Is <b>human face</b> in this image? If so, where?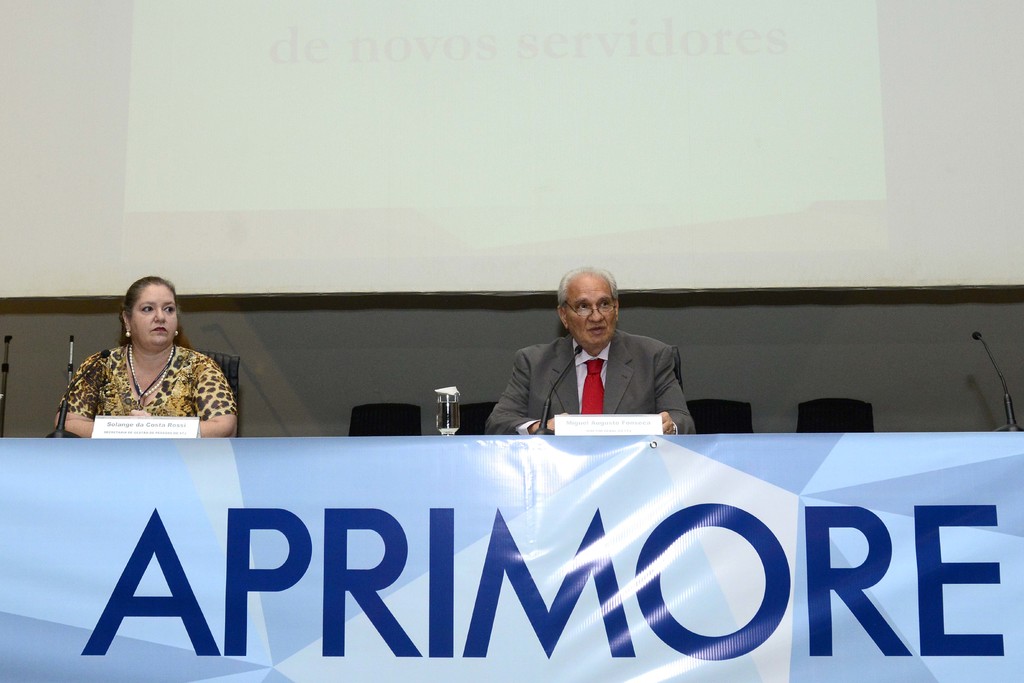
Yes, at (564, 272, 617, 352).
